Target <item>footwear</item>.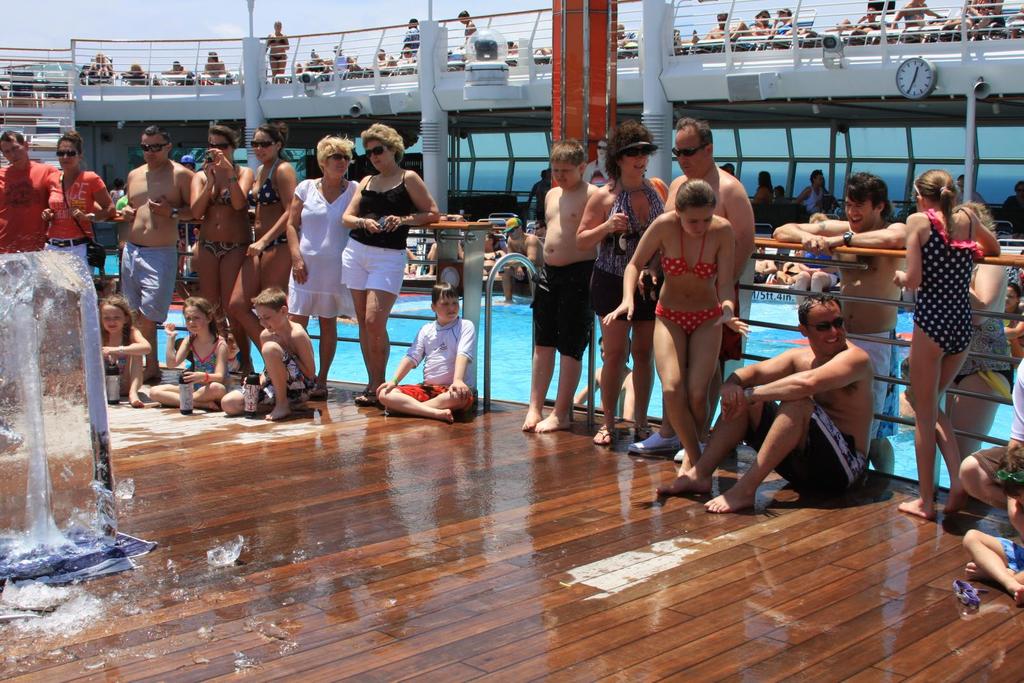
Target region: crop(624, 430, 678, 454).
